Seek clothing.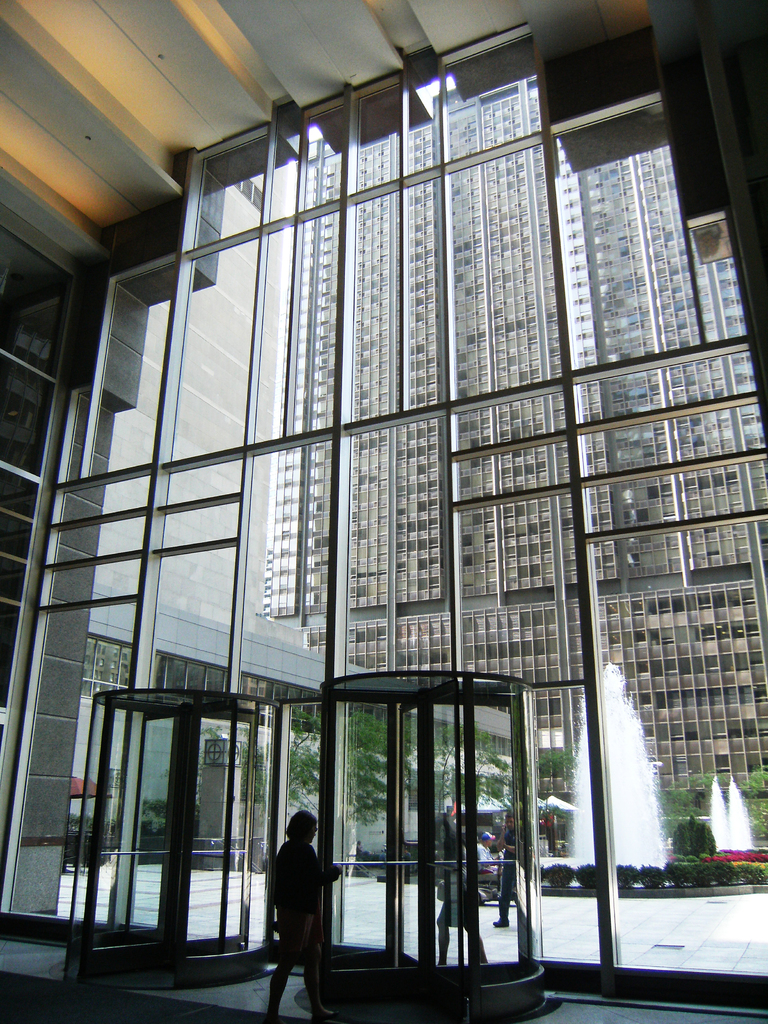
x1=492 y1=820 x2=518 y2=929.
